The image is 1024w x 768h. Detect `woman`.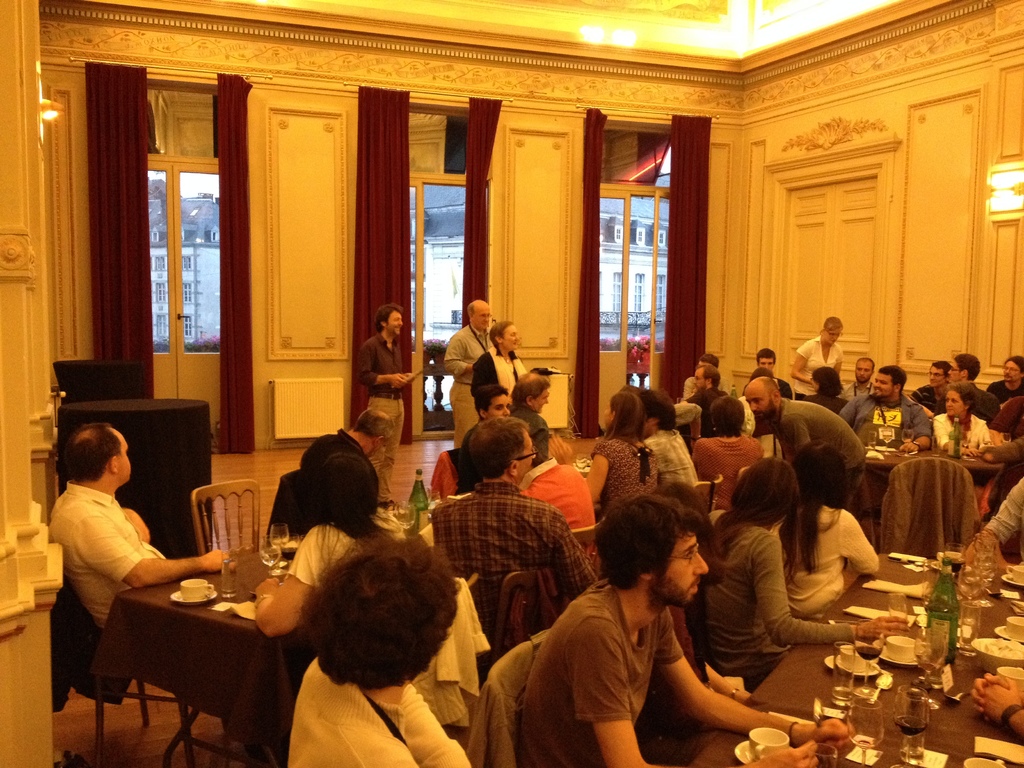
Detection: rect(259, 455, 408, 637).
